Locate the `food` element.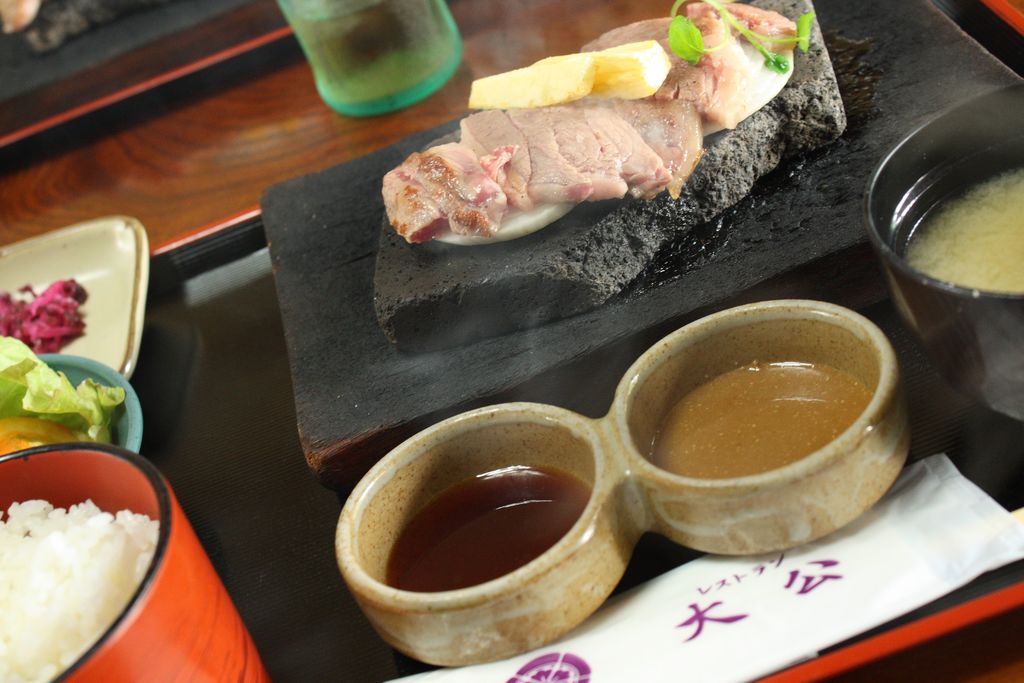
Element bbox: box=[467, 40, 666, 104].
